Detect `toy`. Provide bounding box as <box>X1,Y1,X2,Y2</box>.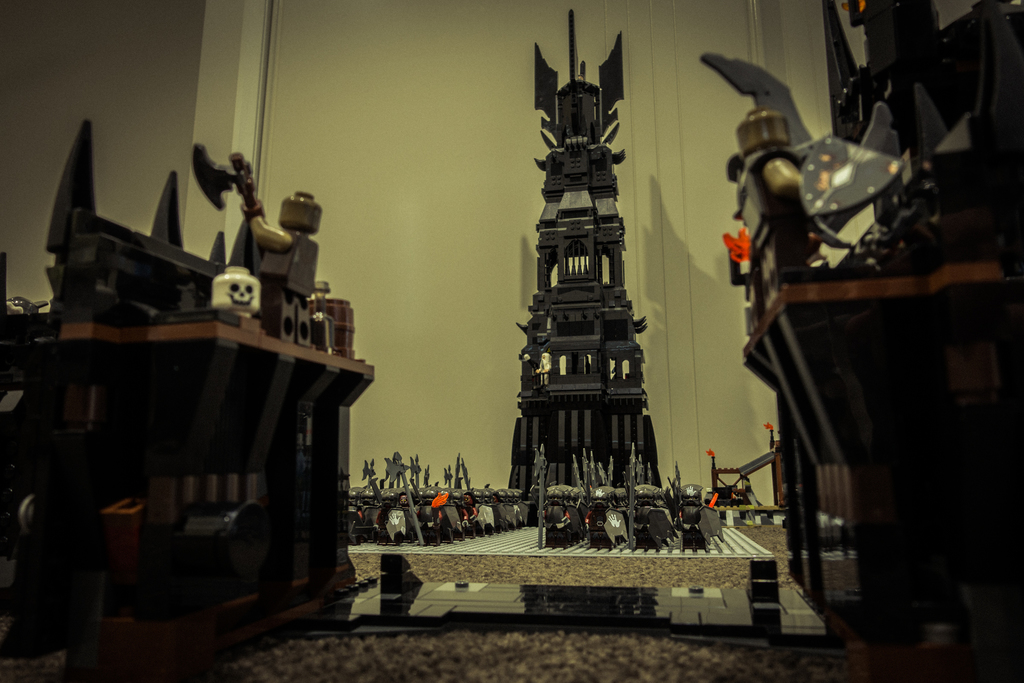
<box>0,133,406,580</box>.
